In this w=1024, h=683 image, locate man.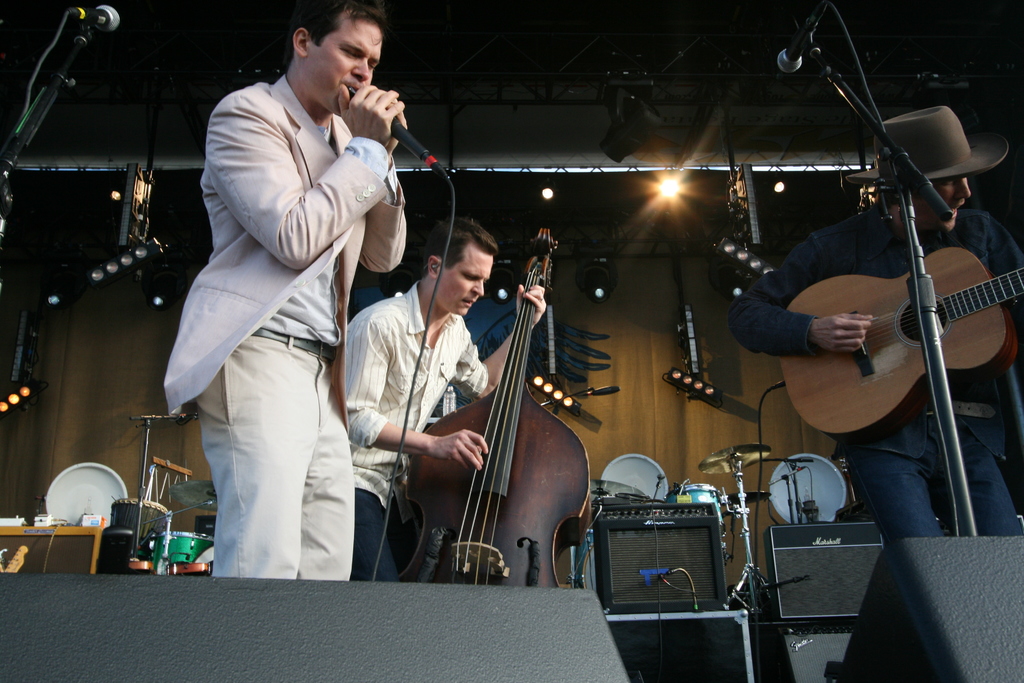
Bounding box: (left=726, top=103, right=1023, bottom=556).
